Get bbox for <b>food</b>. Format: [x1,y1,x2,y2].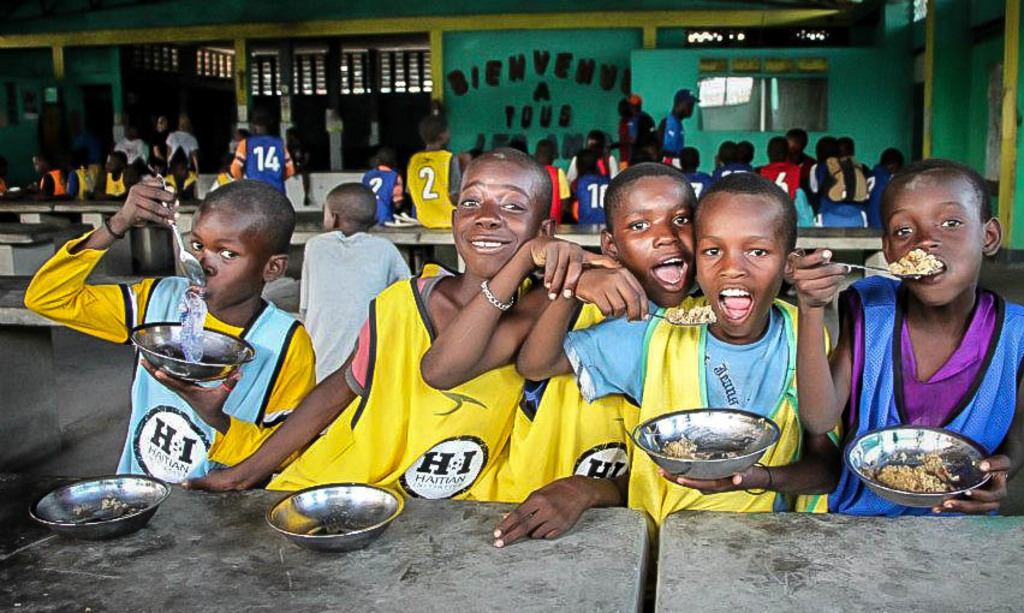
[856,452,963,494].
